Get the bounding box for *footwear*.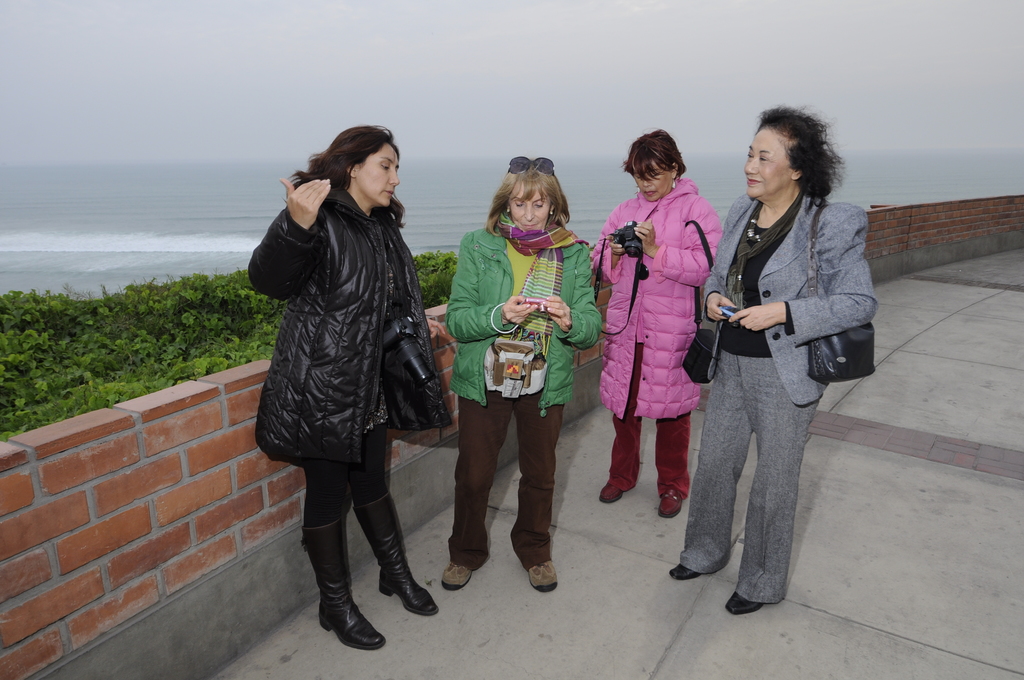
l=658, t=490, r=683, b=519.
